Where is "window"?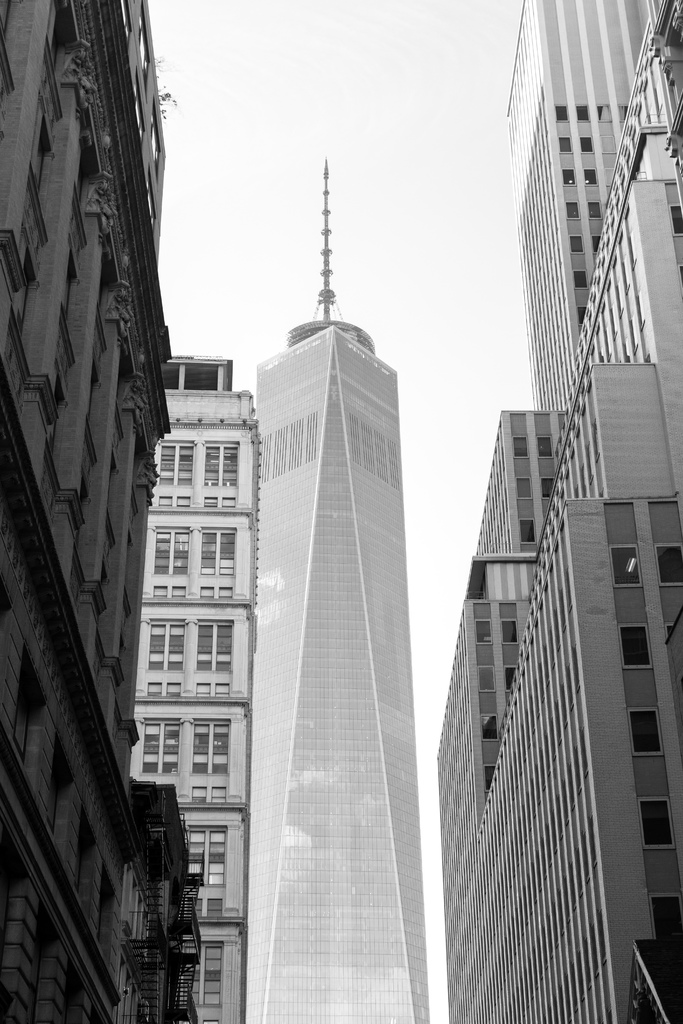
select_region(568, 236, 584, 253).
